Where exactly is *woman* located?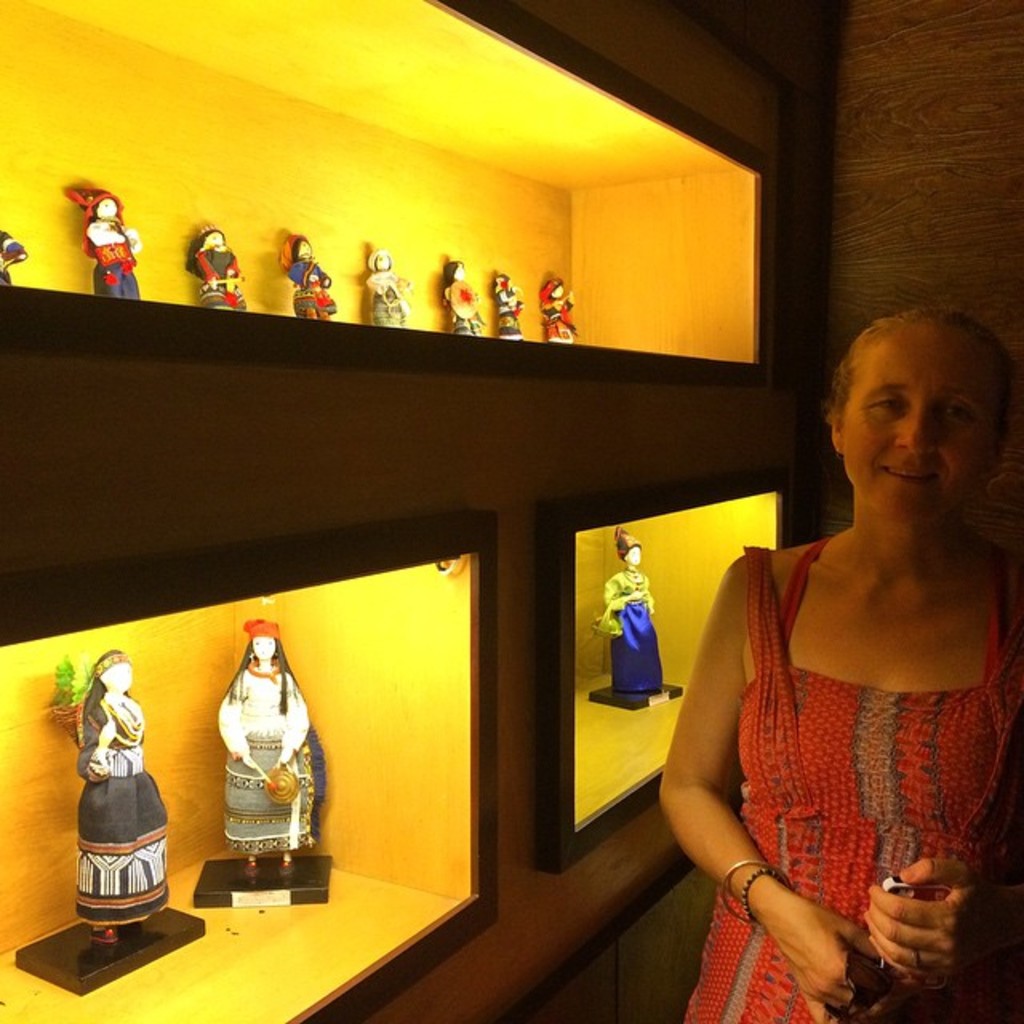
Its bounding box is detection(662, 267, 1002, 1023).
